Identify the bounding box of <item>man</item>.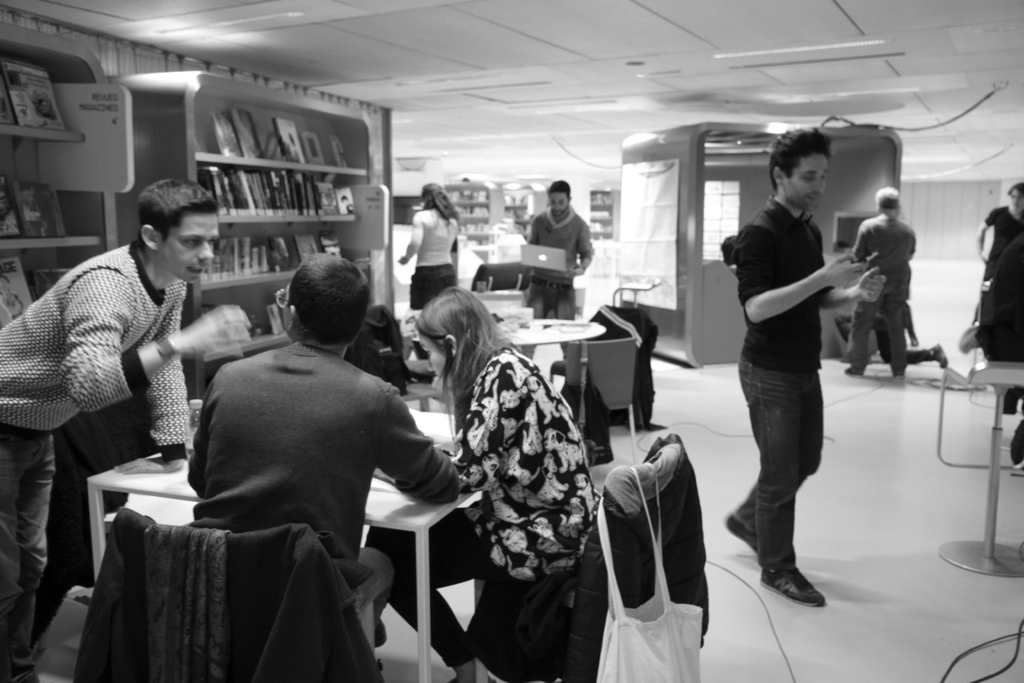
[x1=0, y1=177, x2=252, y2=682].
